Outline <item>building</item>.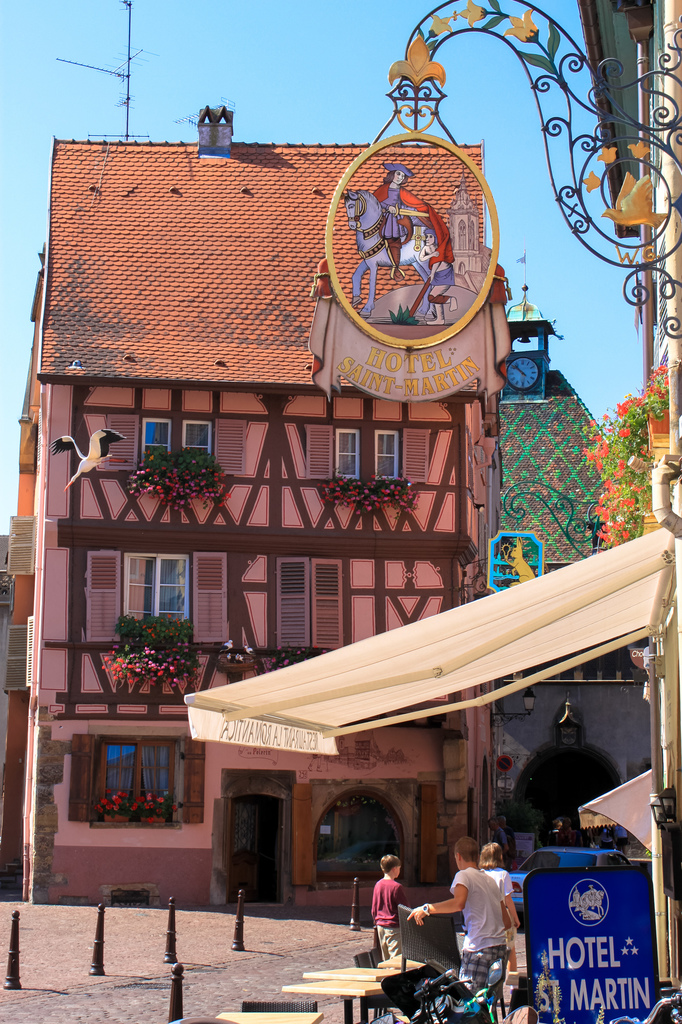
Outline: locate(0, 102, 504, 911).
